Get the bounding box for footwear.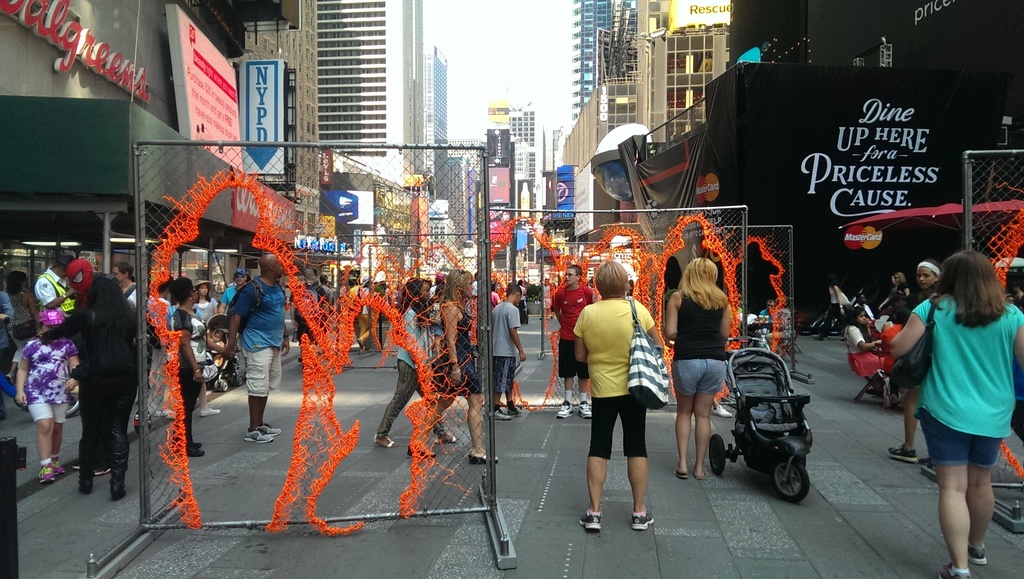
bbox=(106, 436, 127, 502).
